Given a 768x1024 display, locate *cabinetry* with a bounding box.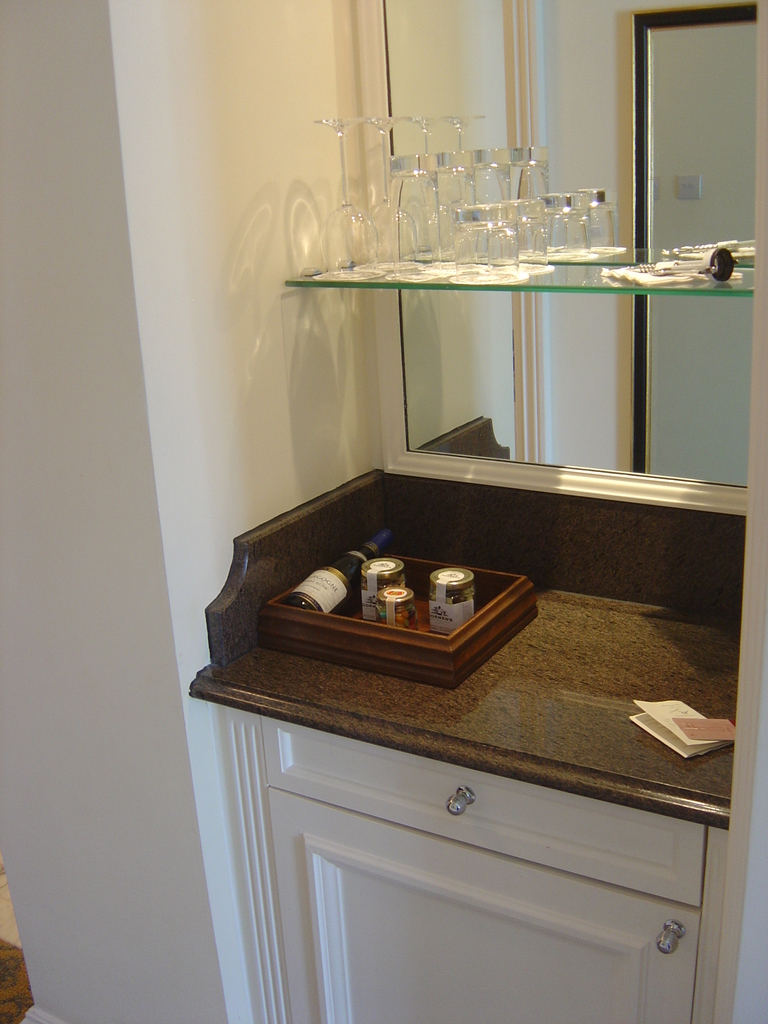
Located: {"left": 198, "top": 548, "right": 767, "bottom": 1004}.
